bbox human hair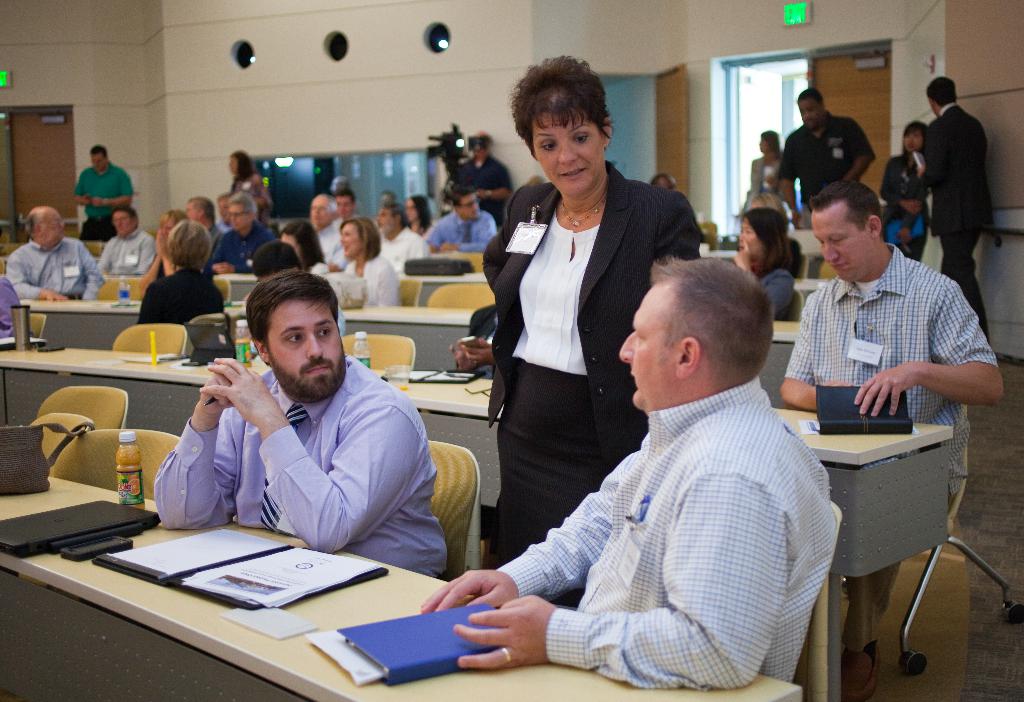
{"left": 250, "top": 236, "right": 302, "bottom": 277}
